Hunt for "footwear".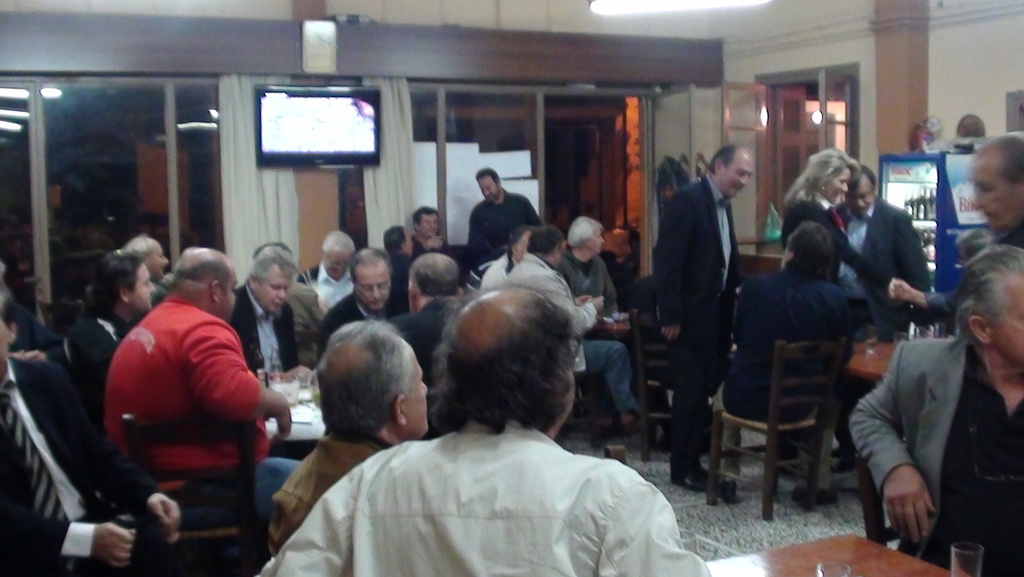
Hunted down at 789, 482, 848, 508.
